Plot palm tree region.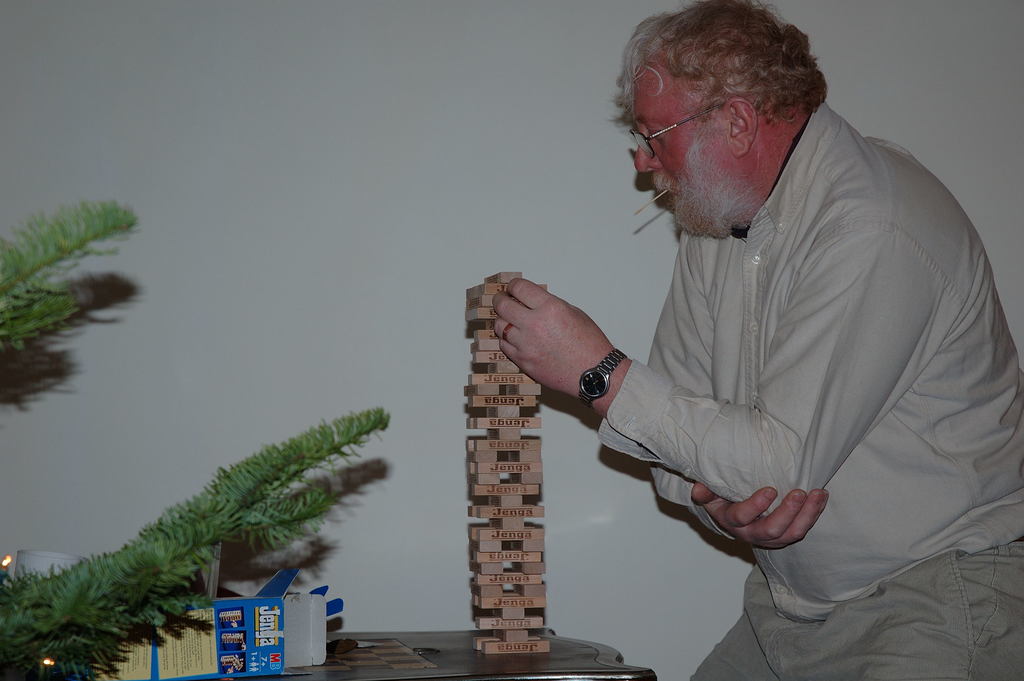
Plotted at select_region(0, 423, 387, 680).
